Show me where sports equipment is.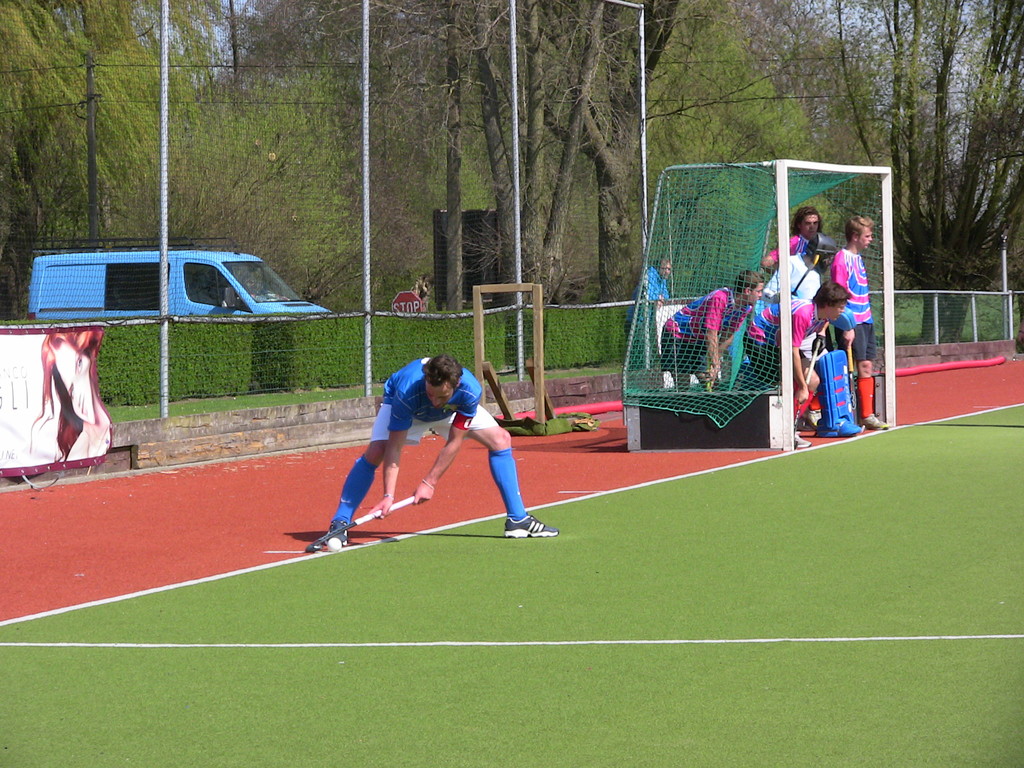
sports equipment is at locate(619, 157, 894, 452).
